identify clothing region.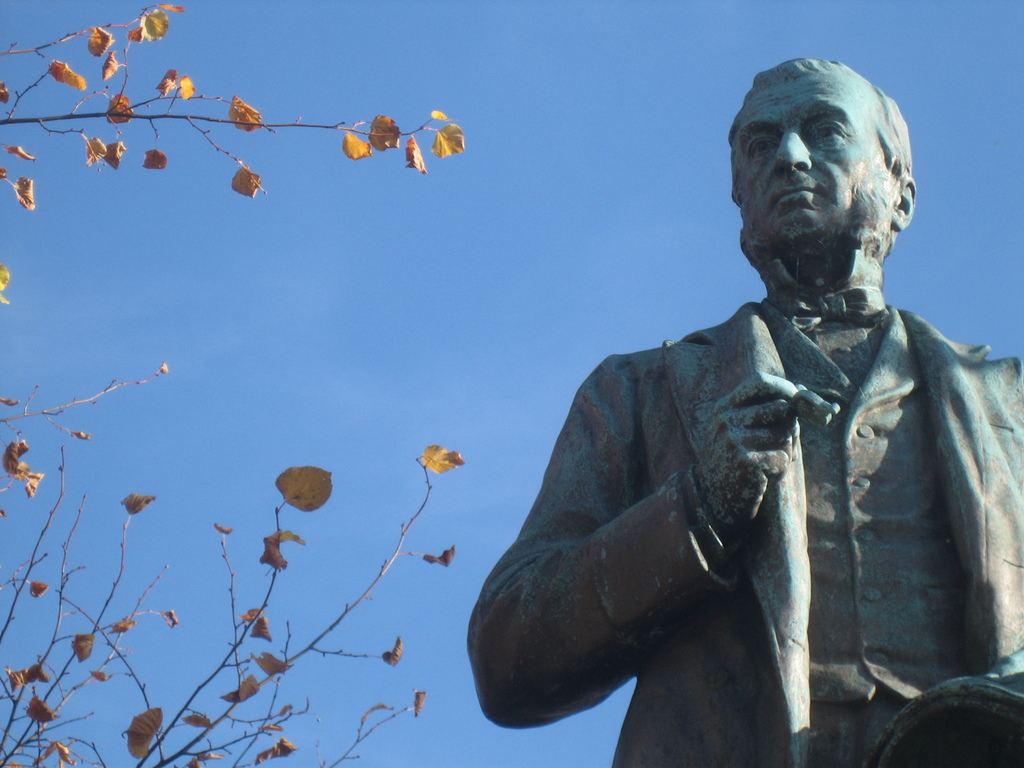
Region: Rect(480, 223, 983, 767).
